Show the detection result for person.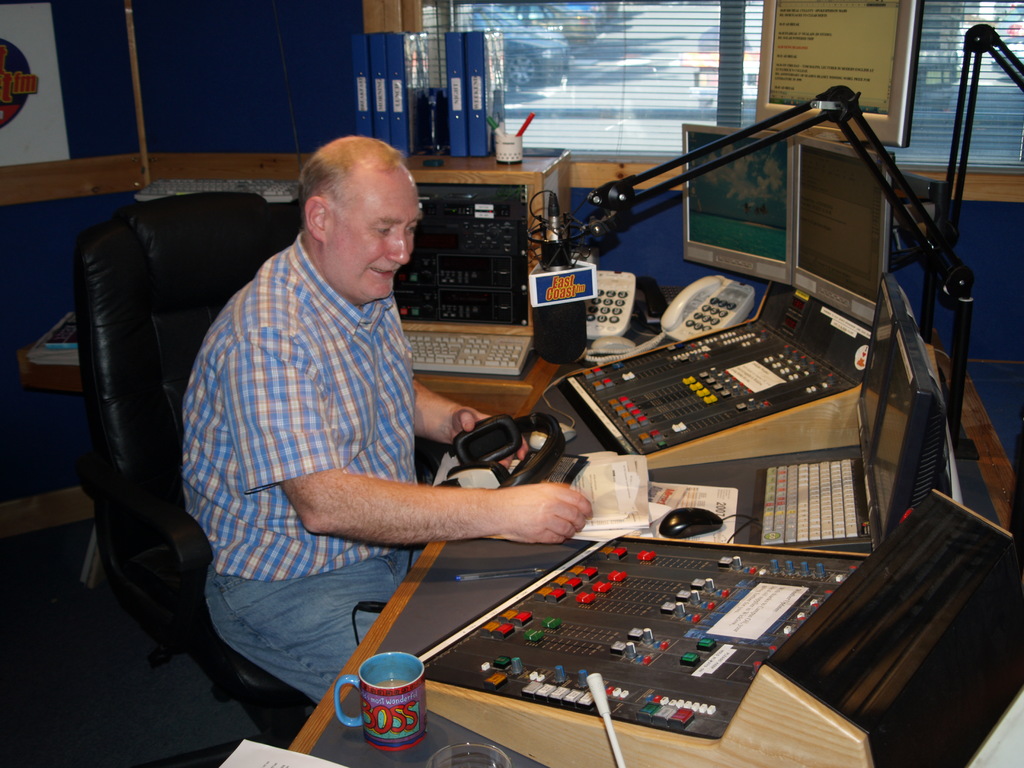
BBox(197, 133, 537, 695).
